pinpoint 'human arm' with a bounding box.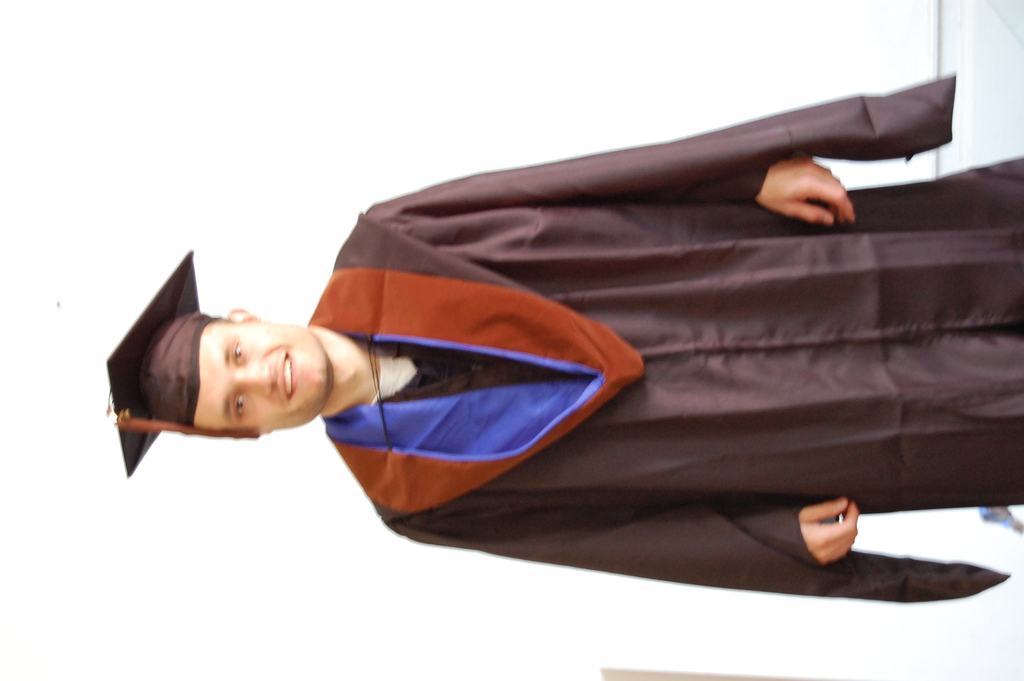
bbox(383, 174, 856, 222).
